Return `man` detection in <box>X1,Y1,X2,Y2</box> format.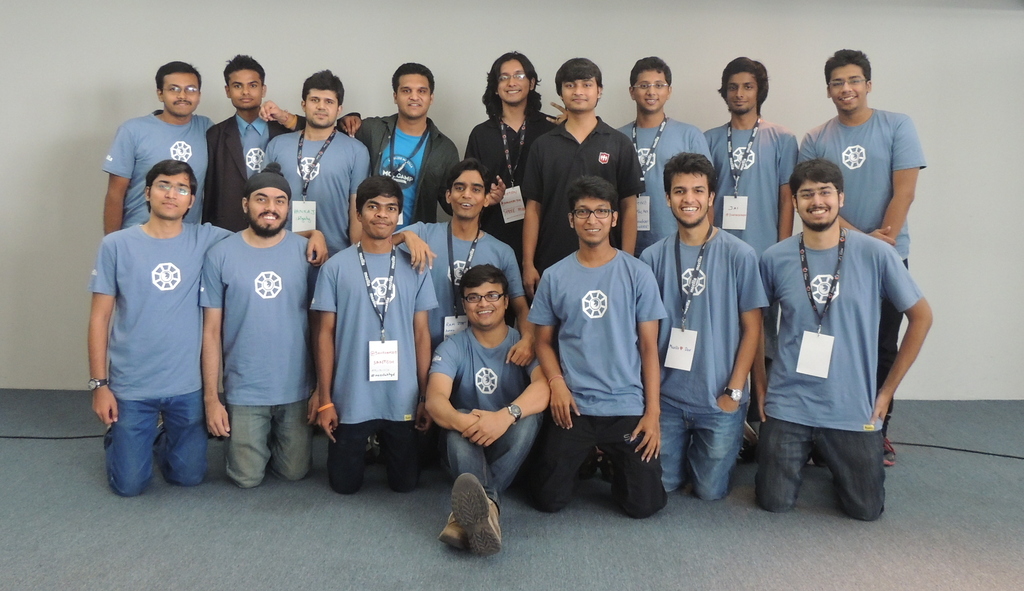
<box>528,174,669,528</box>.
